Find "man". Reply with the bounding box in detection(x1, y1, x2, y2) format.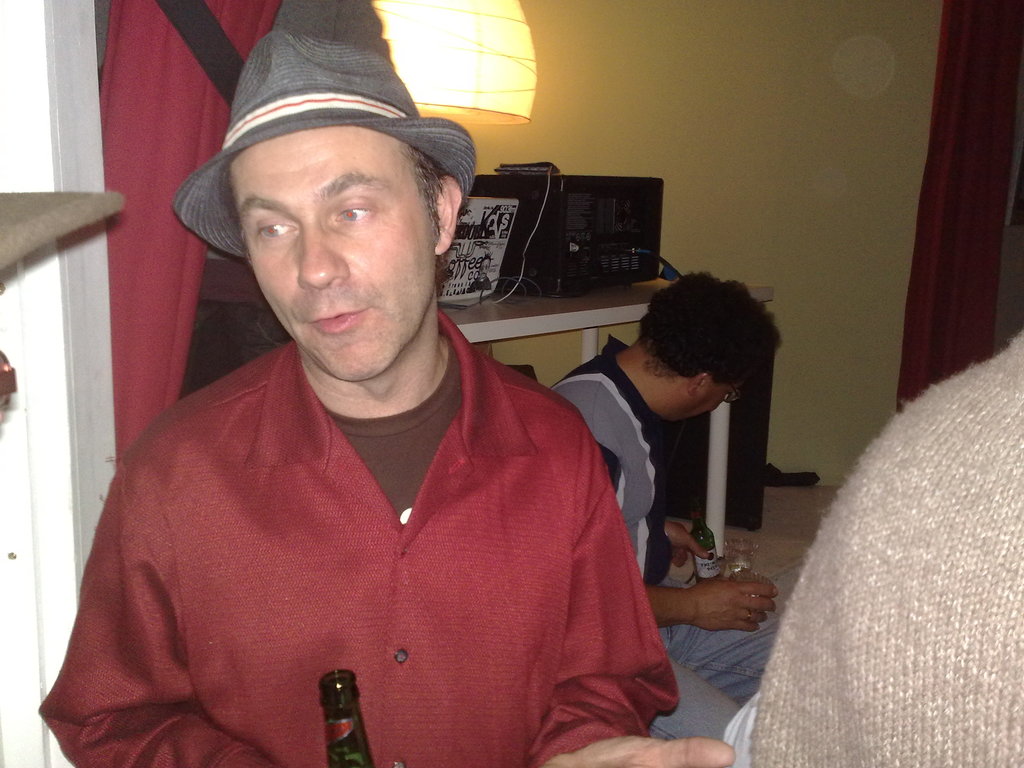
detection(721, 325, 1023, 767).
